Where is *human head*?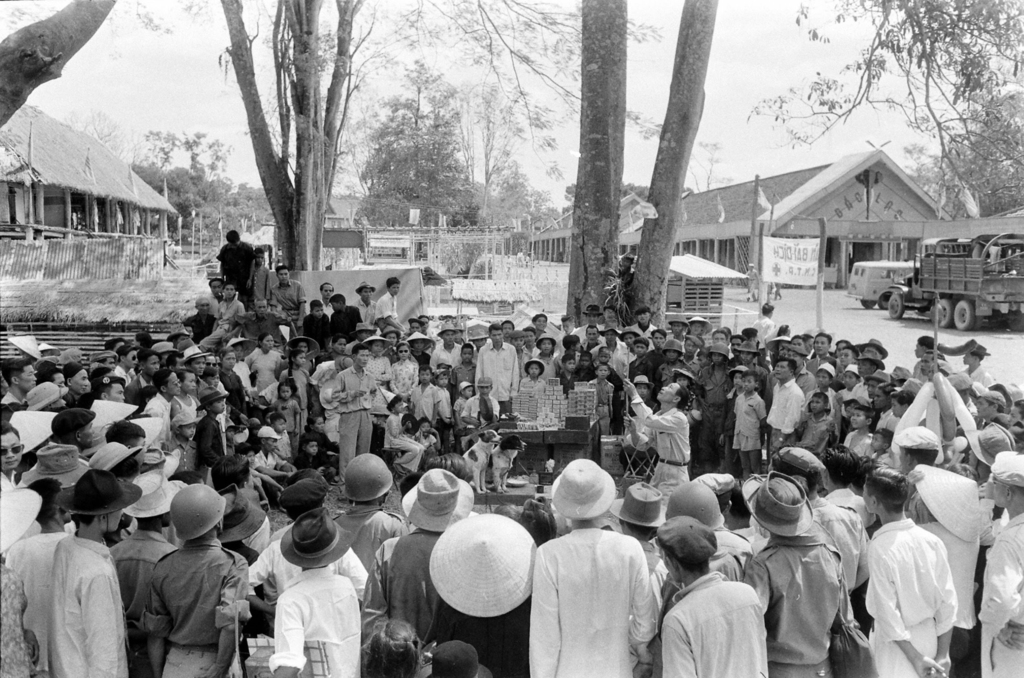
l=419, t=366, r=432, b=384.
